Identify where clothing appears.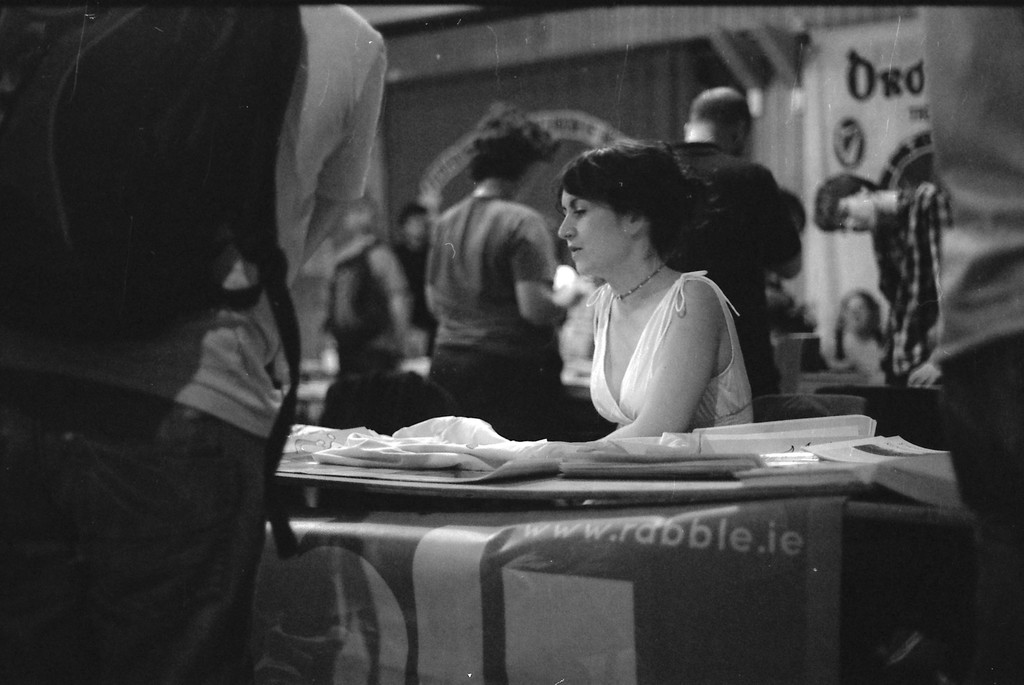
Appears at 26, 32, 343, 633.
